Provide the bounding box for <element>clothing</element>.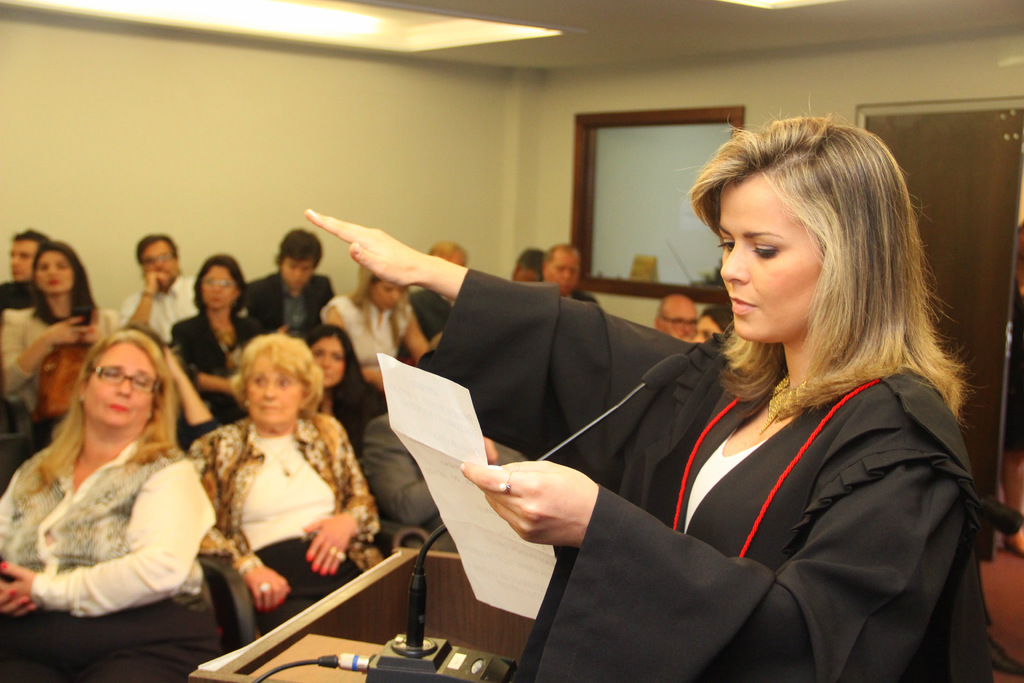
box=[168, 310, 271, 425].
